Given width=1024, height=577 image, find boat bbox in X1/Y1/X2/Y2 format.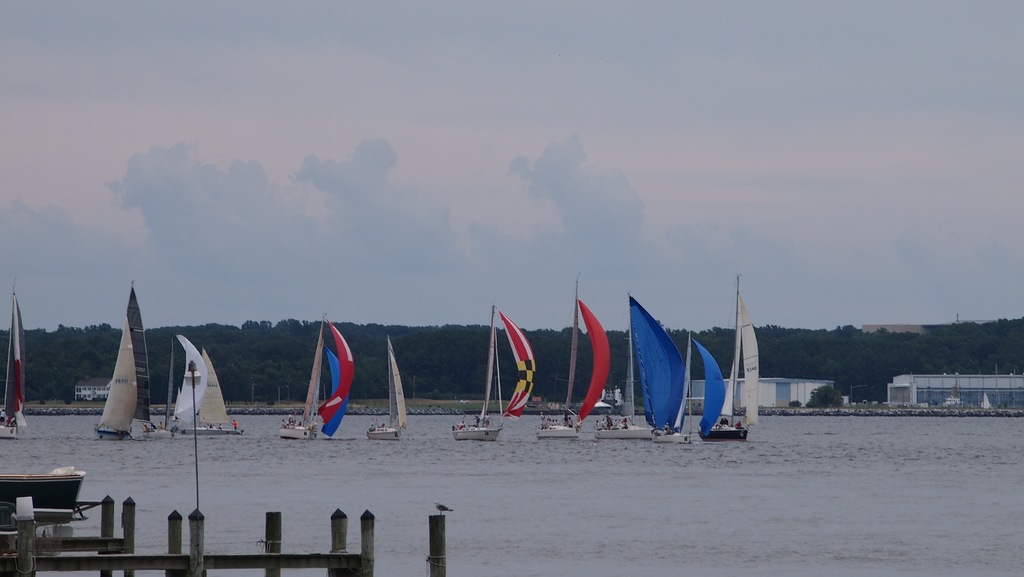
173/334/239/439.
